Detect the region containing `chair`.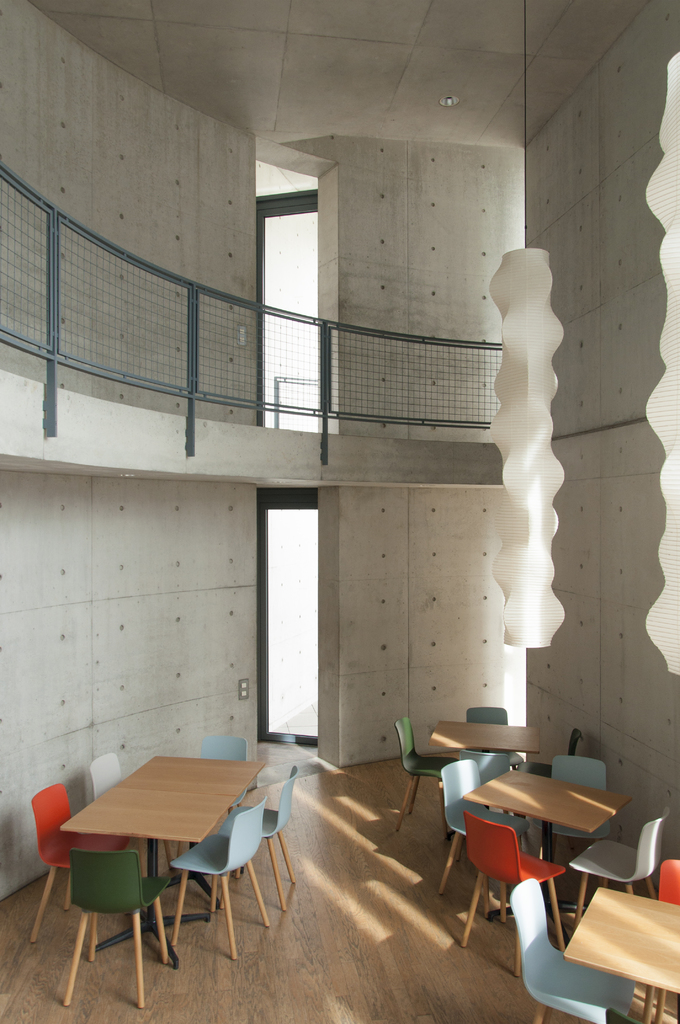
pyautogui.locateOnScreen(543, 750, 620, 858).
